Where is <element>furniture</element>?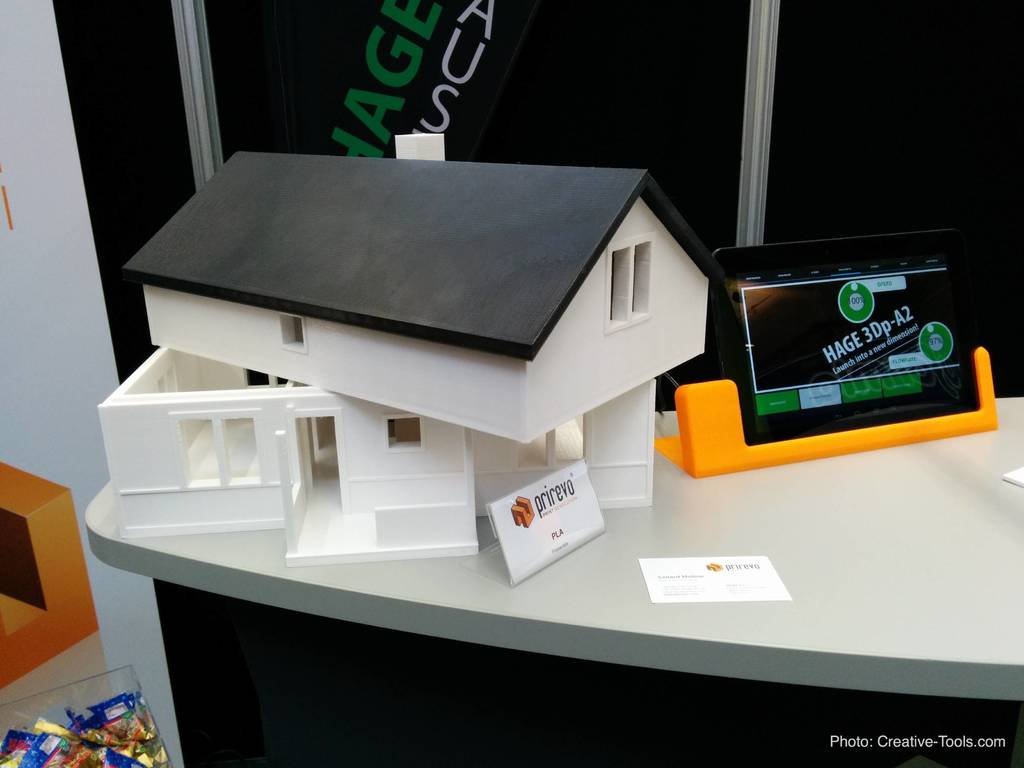
{"left": 0, "top": 462, "right": 99, "bottom": 689}.
